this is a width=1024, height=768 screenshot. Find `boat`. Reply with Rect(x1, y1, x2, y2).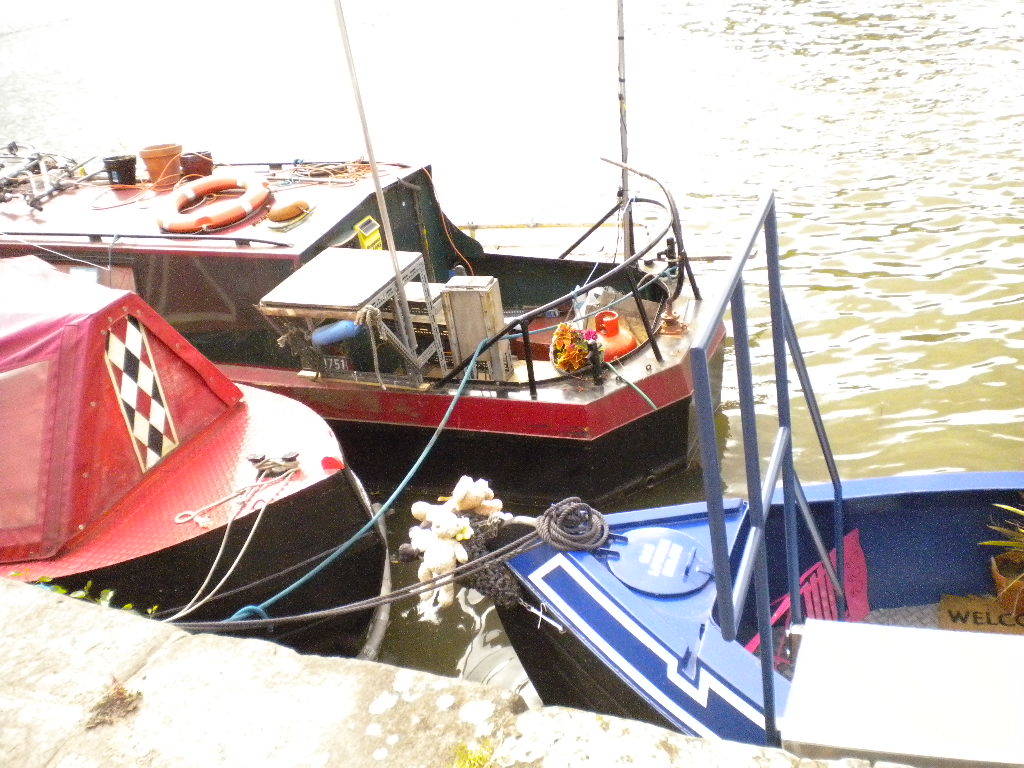
Rect(392, 186, 1023, 767).
